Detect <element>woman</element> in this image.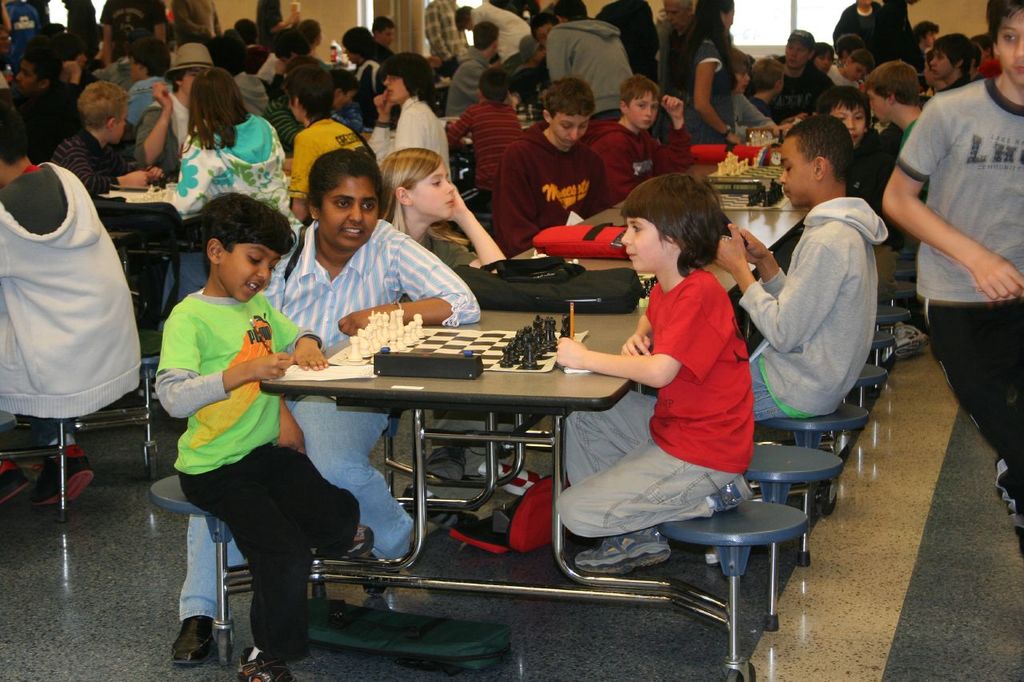
Detection: (368, 48, 454, 185).
